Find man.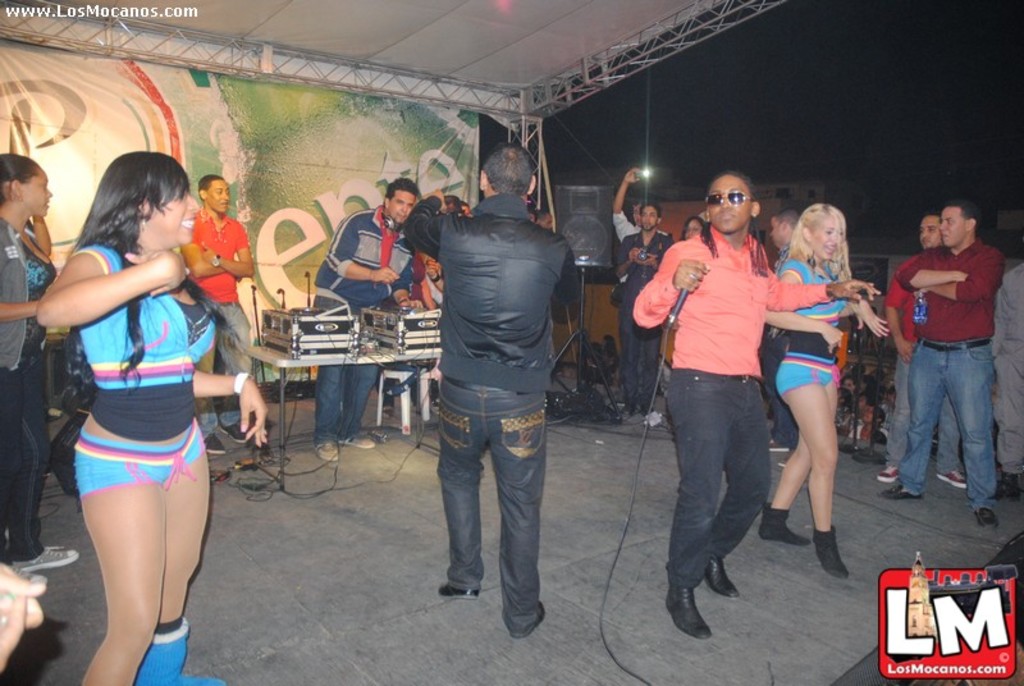
(614, 206, 675, 413).
